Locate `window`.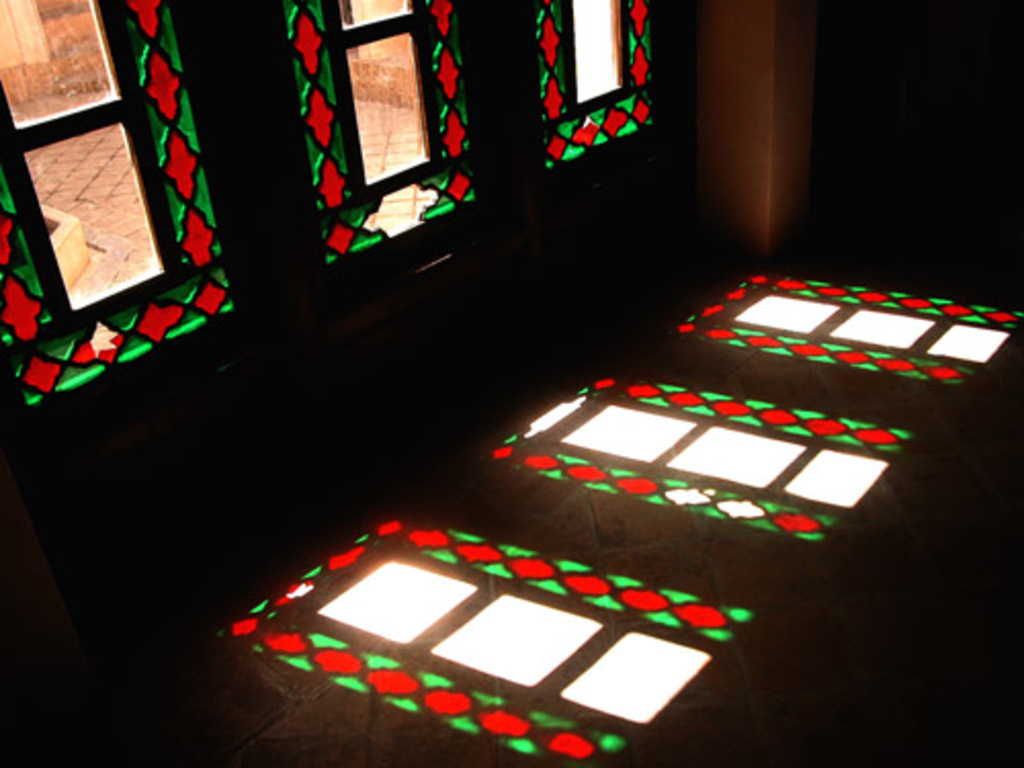
Bounding box: [left=0, top=0, right=238, bottom=412].
